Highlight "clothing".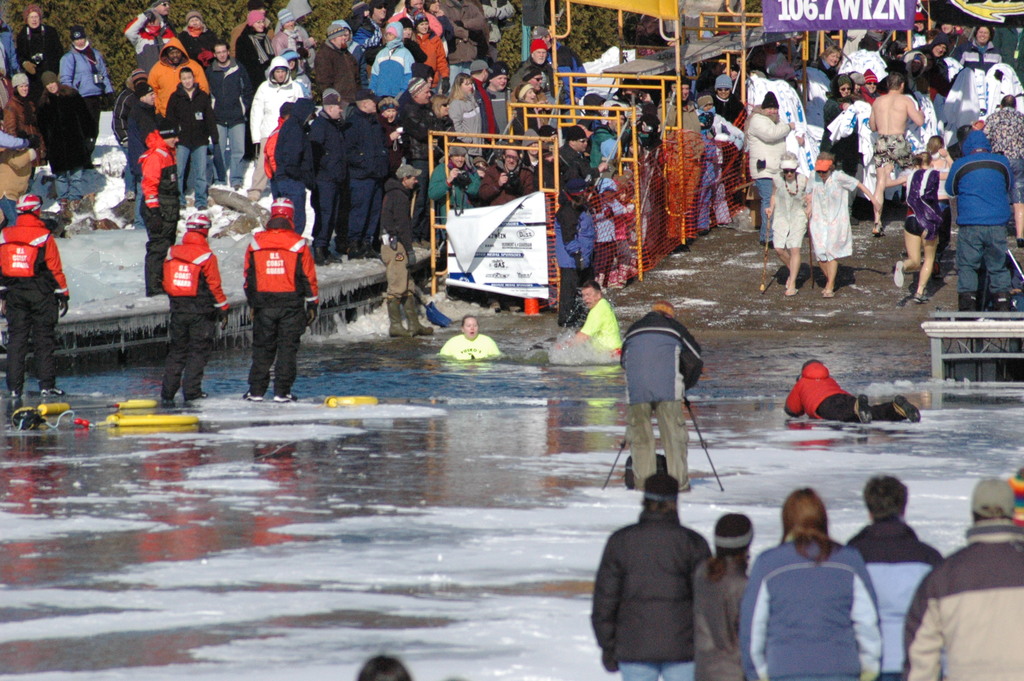
Highlighted region: 576, 300, 617, 352.
